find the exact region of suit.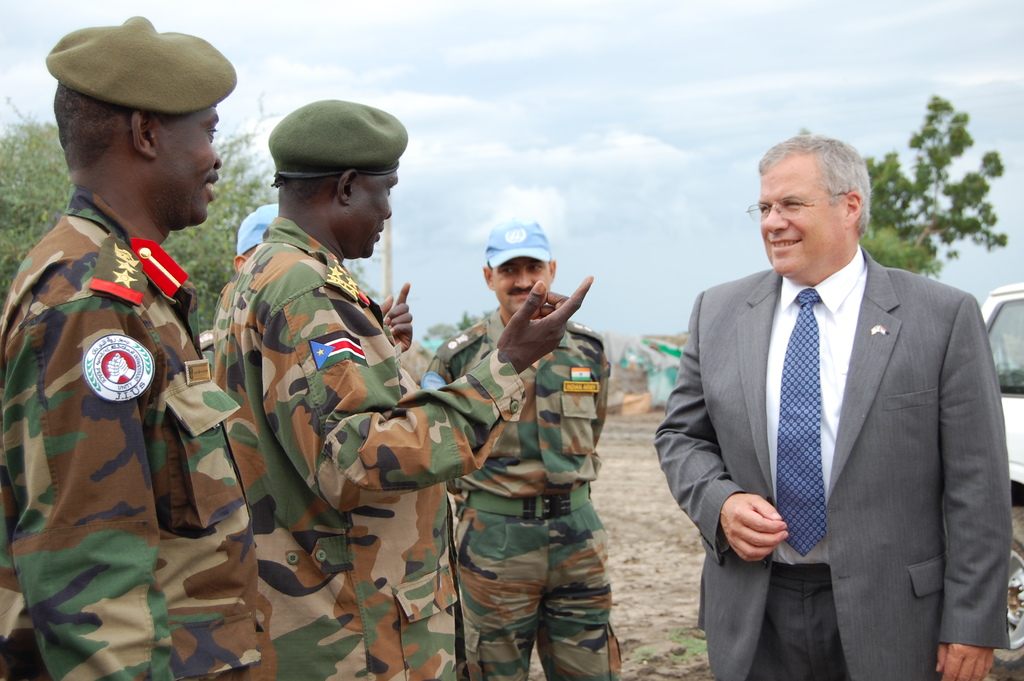
Exact region: (left=671, top=110, right=1005, bottom=674).
